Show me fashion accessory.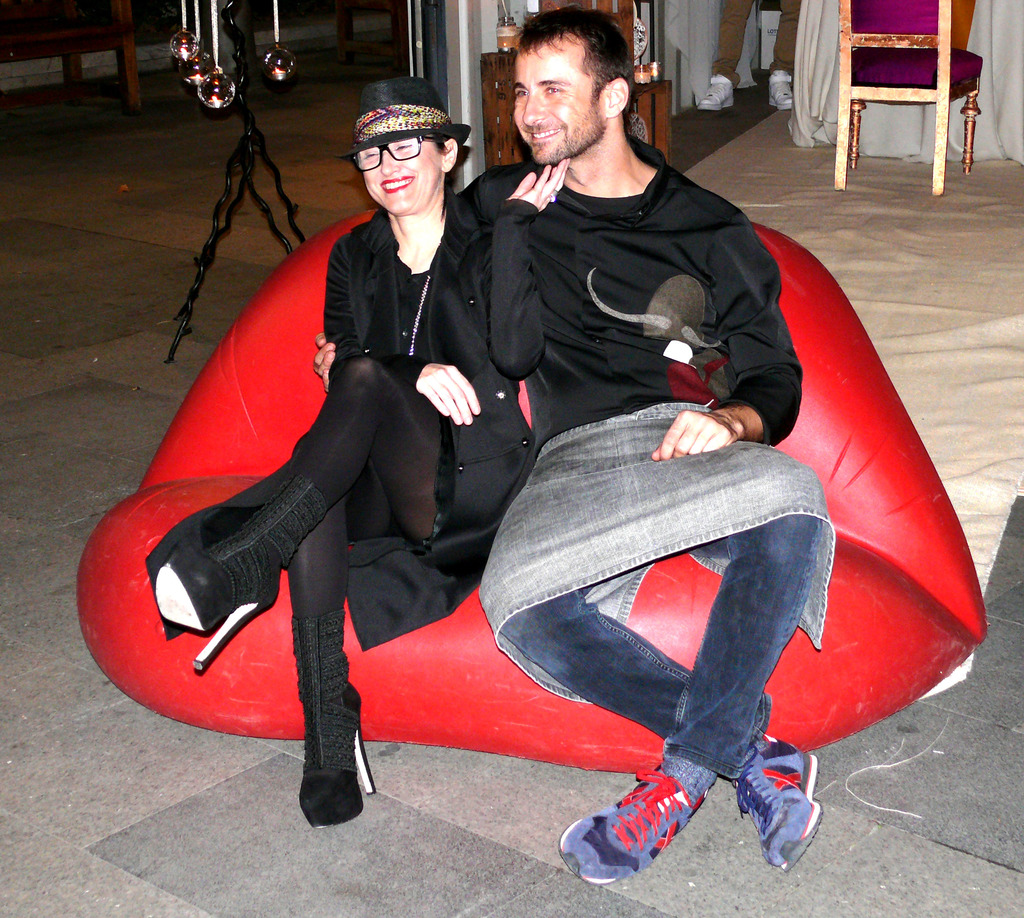
fashion accessory is here: 408,236,442,358.
